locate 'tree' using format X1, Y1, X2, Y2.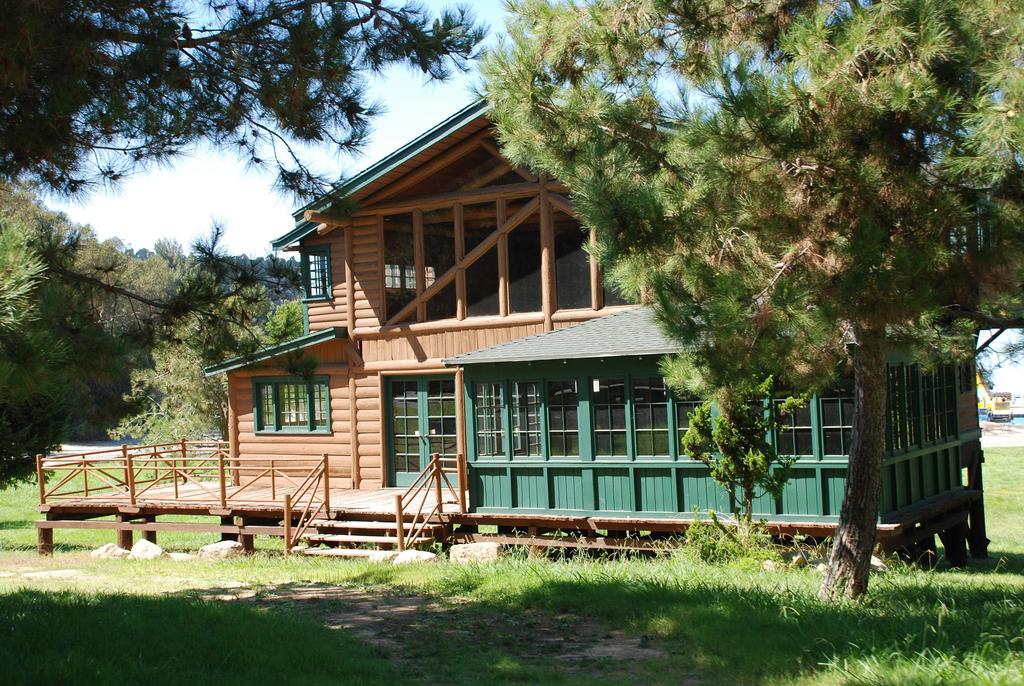
0, 0, 504, 388.
